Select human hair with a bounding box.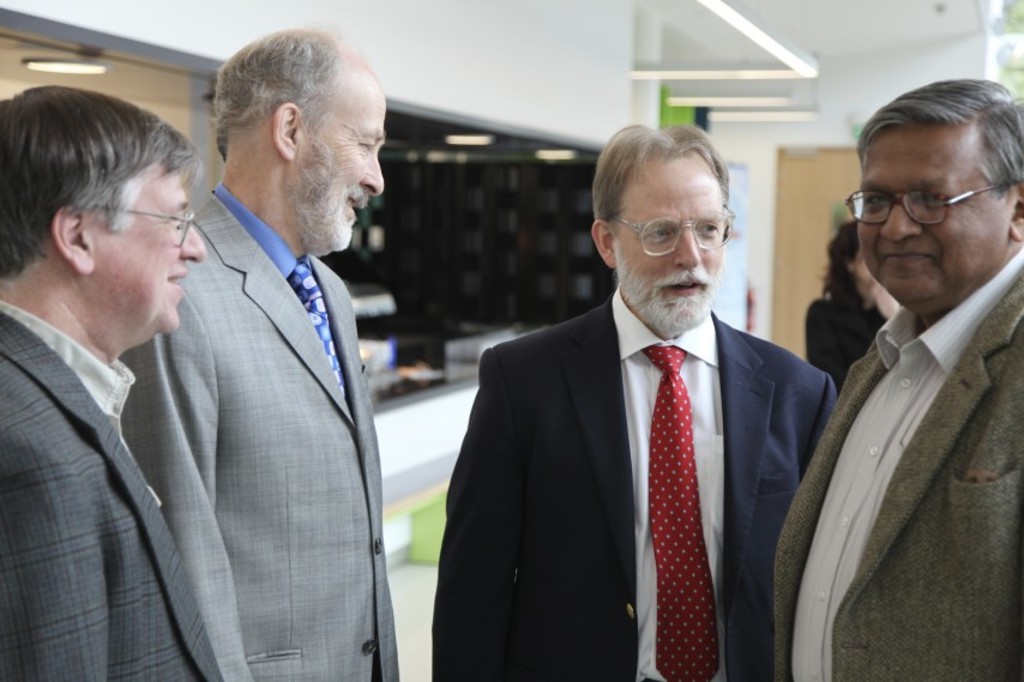
bbox(591, 121, 731, 241).
